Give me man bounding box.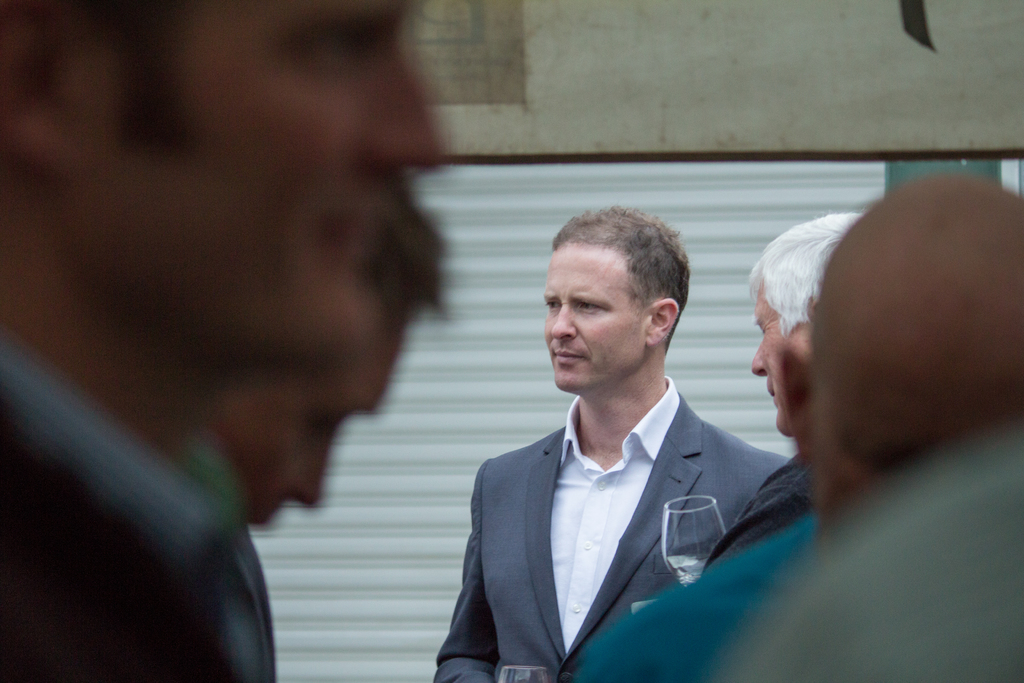
x1=578 y1=173 x2=1023 y2=682.
